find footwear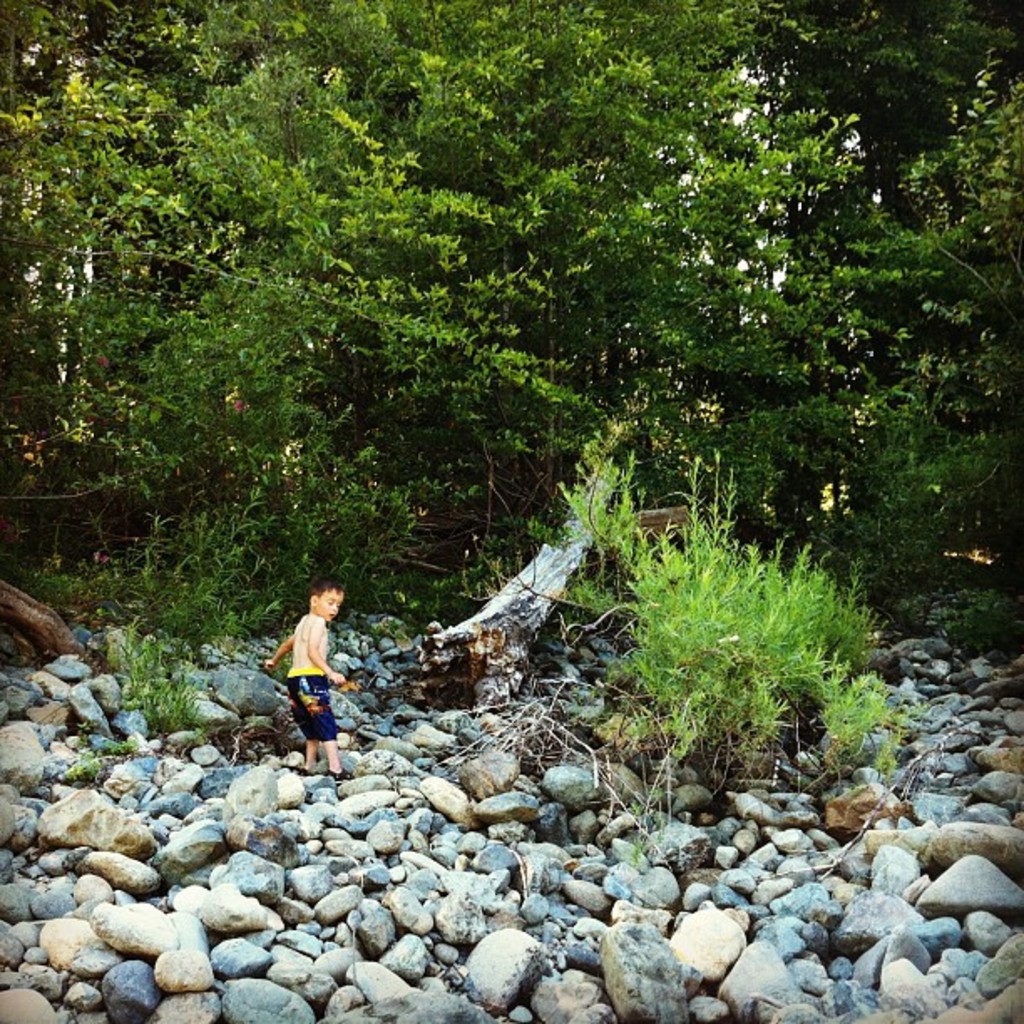
crop(325, 766, 351, 783)
